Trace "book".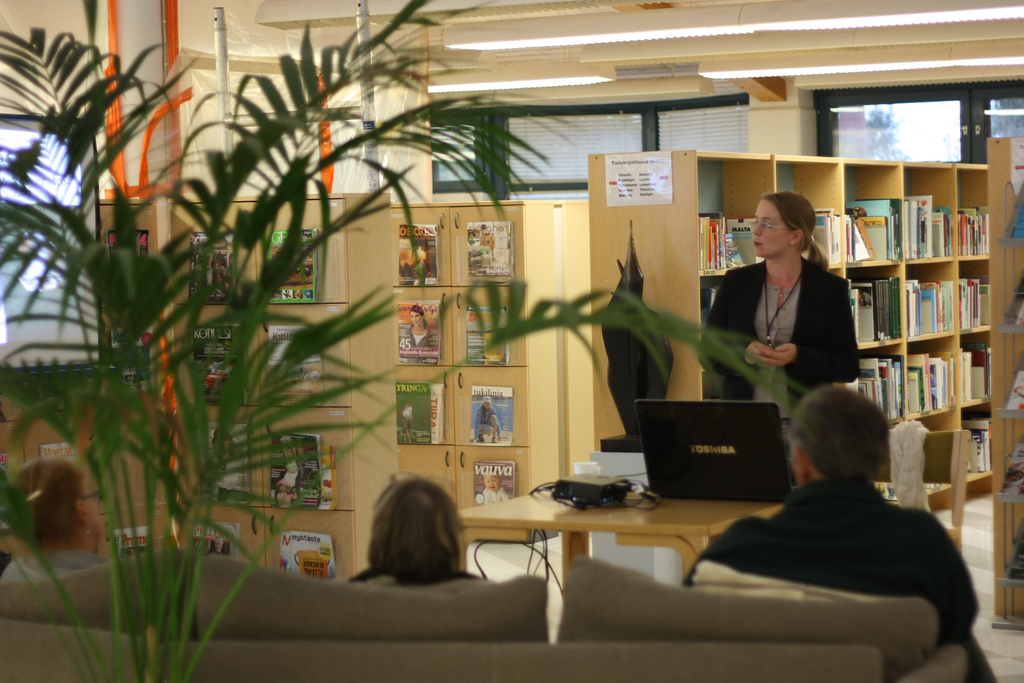
Traced to <bbox>1001, 373, 1022, 411</bbox>.
